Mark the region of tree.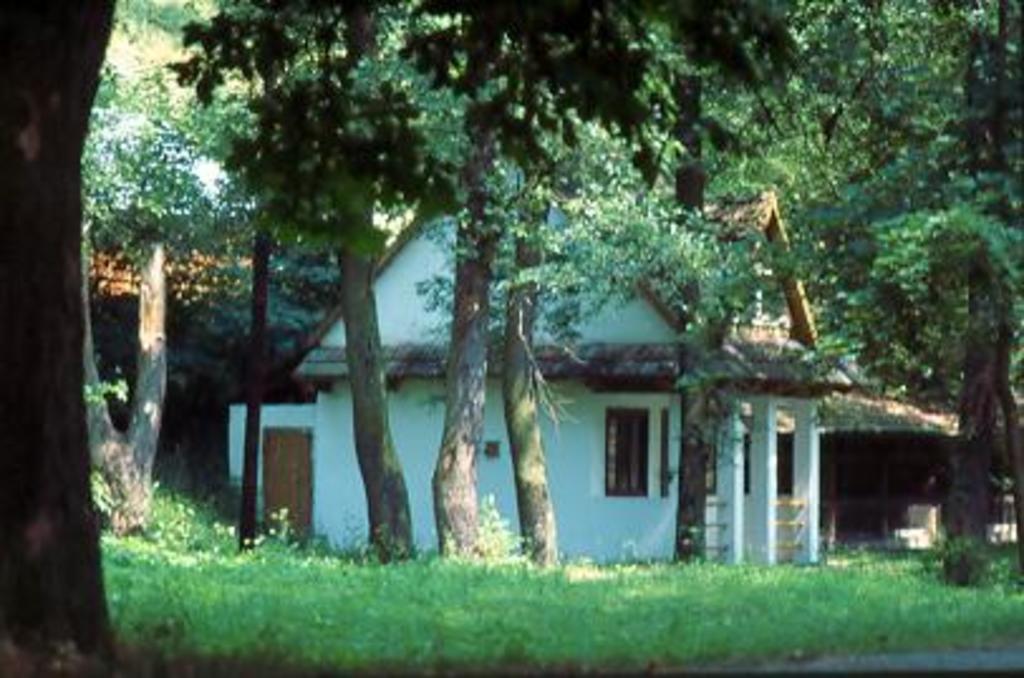
Region: rect(0, 0, 144, 675).
